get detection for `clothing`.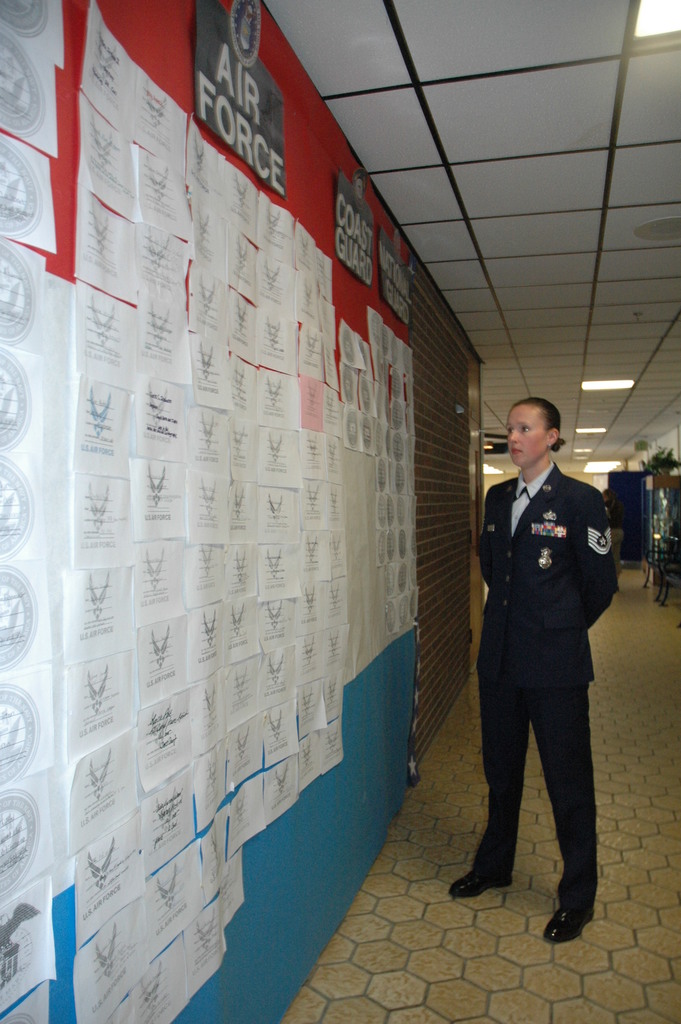
Detection: crop(604, 497, 625, 577).
